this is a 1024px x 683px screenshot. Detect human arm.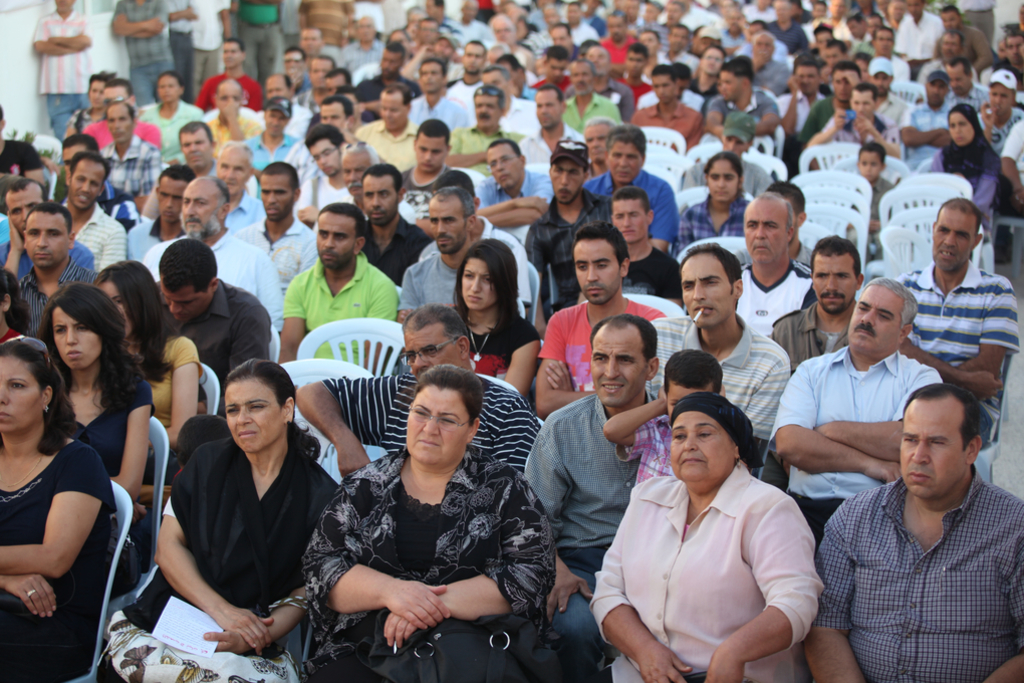
box(993, 535, 1023, 682).
